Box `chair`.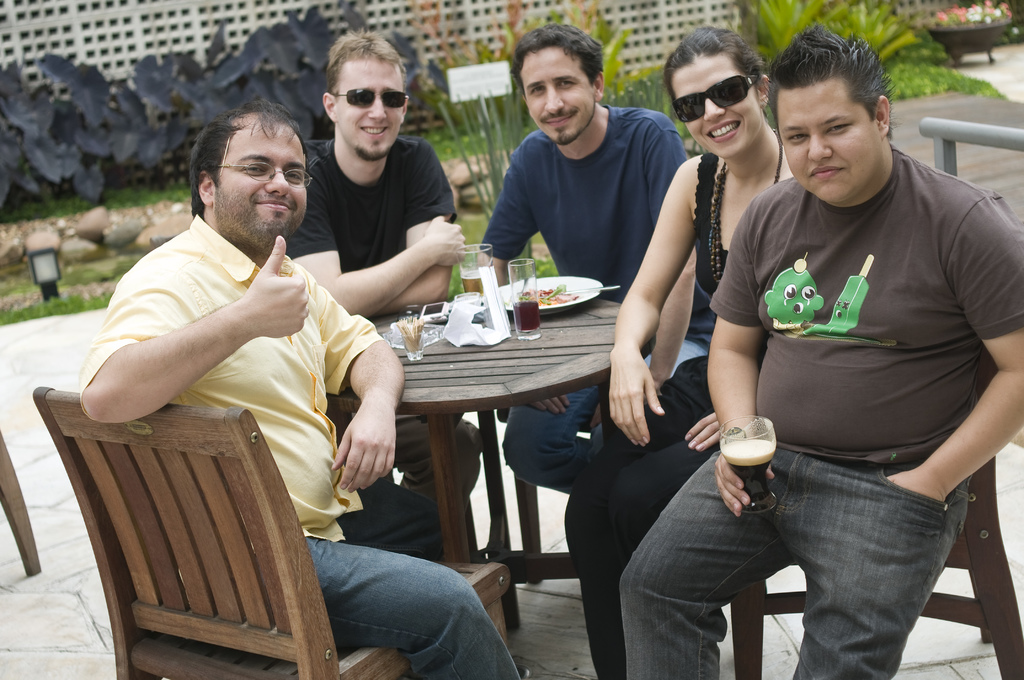
726 340 1023 679.
